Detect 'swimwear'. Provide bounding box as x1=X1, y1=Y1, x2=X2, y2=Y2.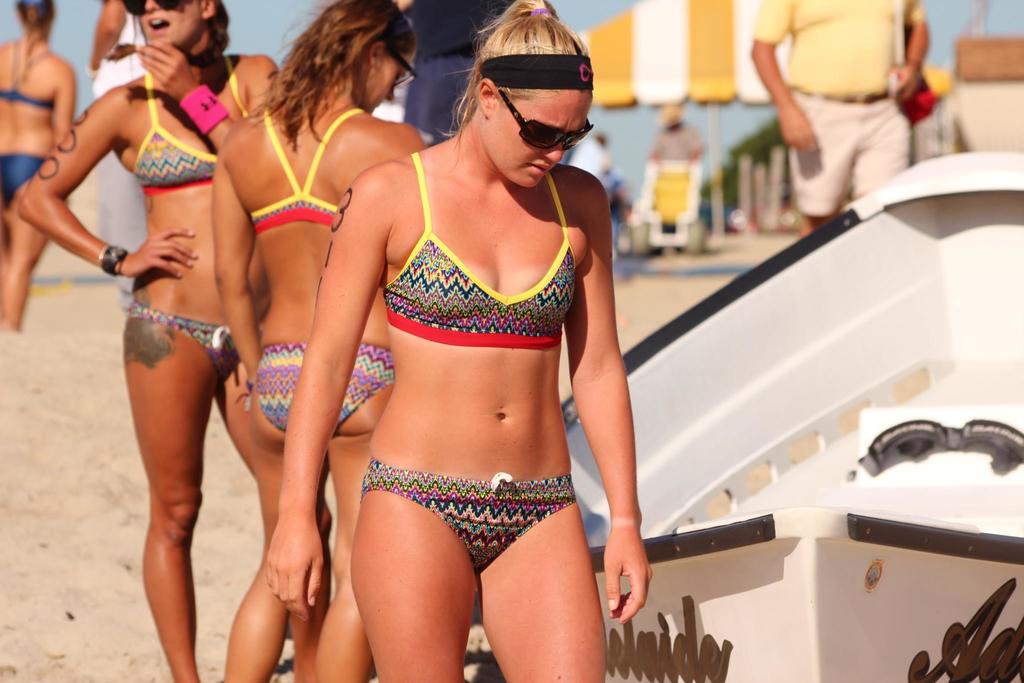
x1=251, y1=340, x2=396, y2=445.
